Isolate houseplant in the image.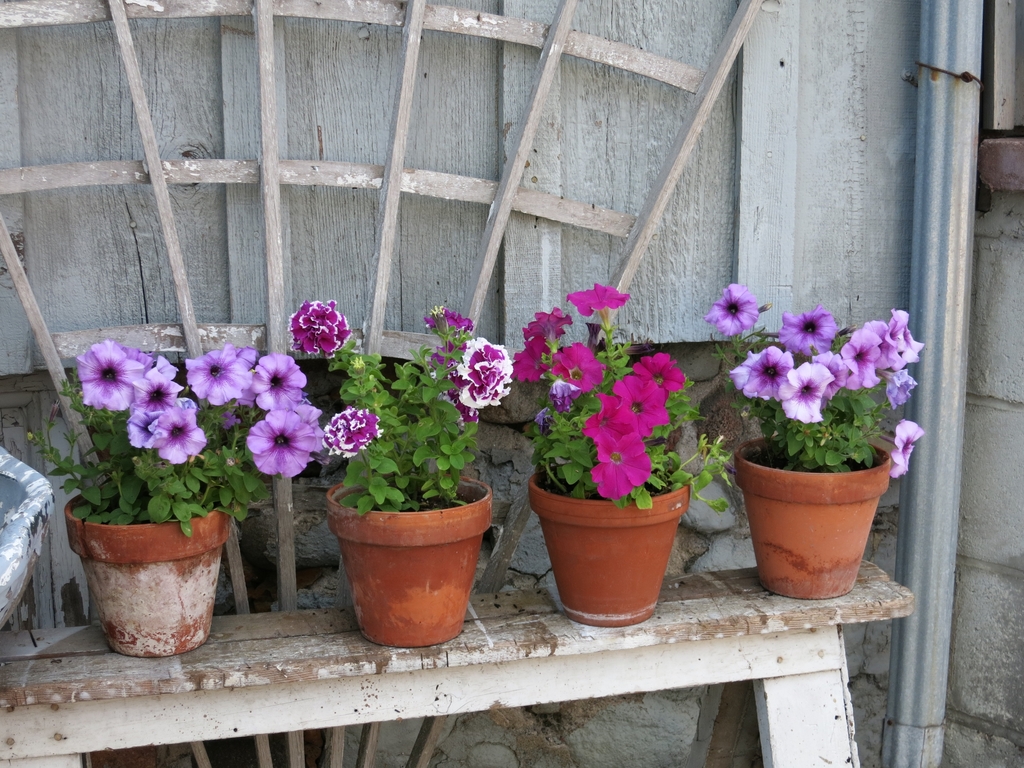
Isolated region: (702,286,928,606).
